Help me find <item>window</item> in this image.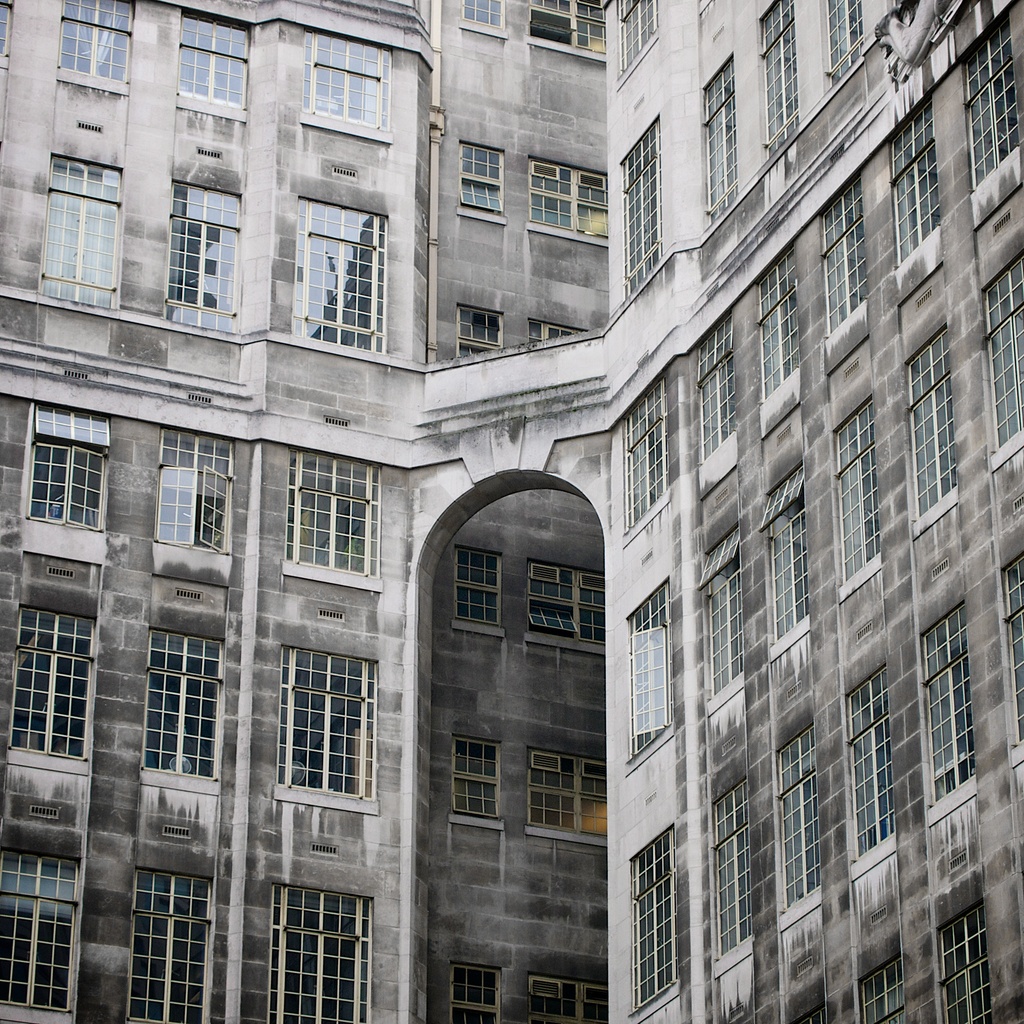
Found it: 762/253/803/404.
